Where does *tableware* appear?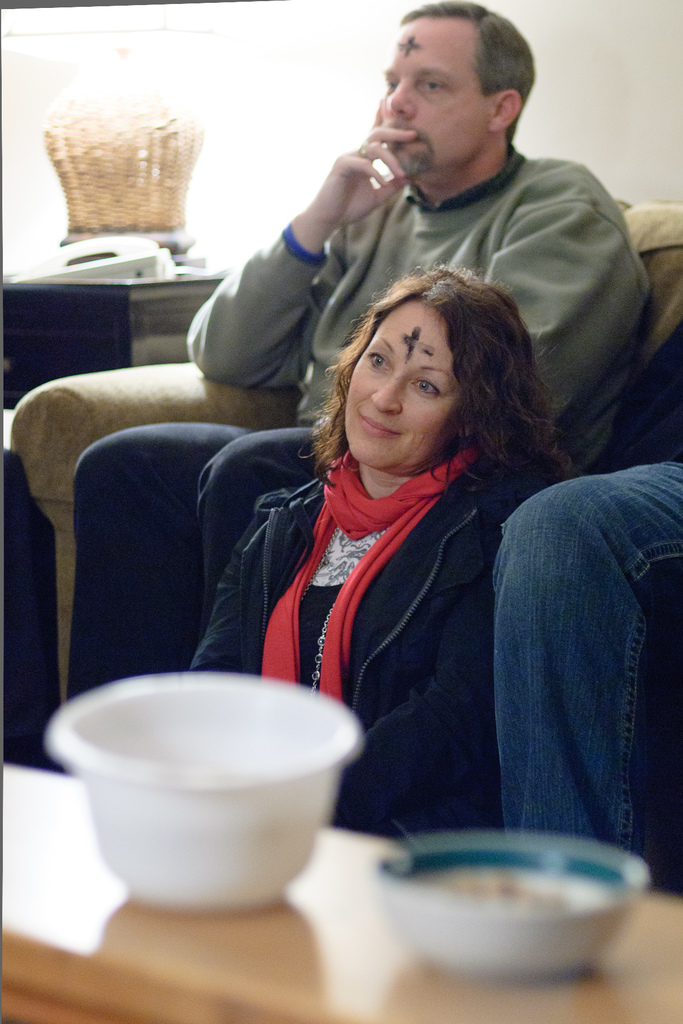
Appears at [42, 668, 368, 909].
